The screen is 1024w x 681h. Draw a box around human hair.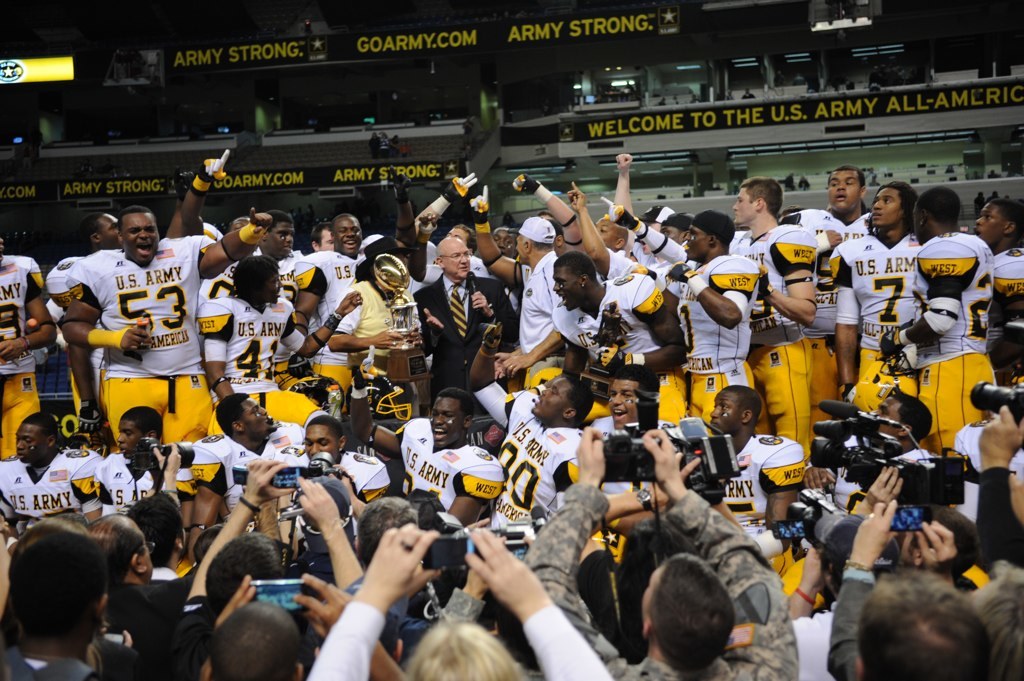
[203, 533, 283, 605].
